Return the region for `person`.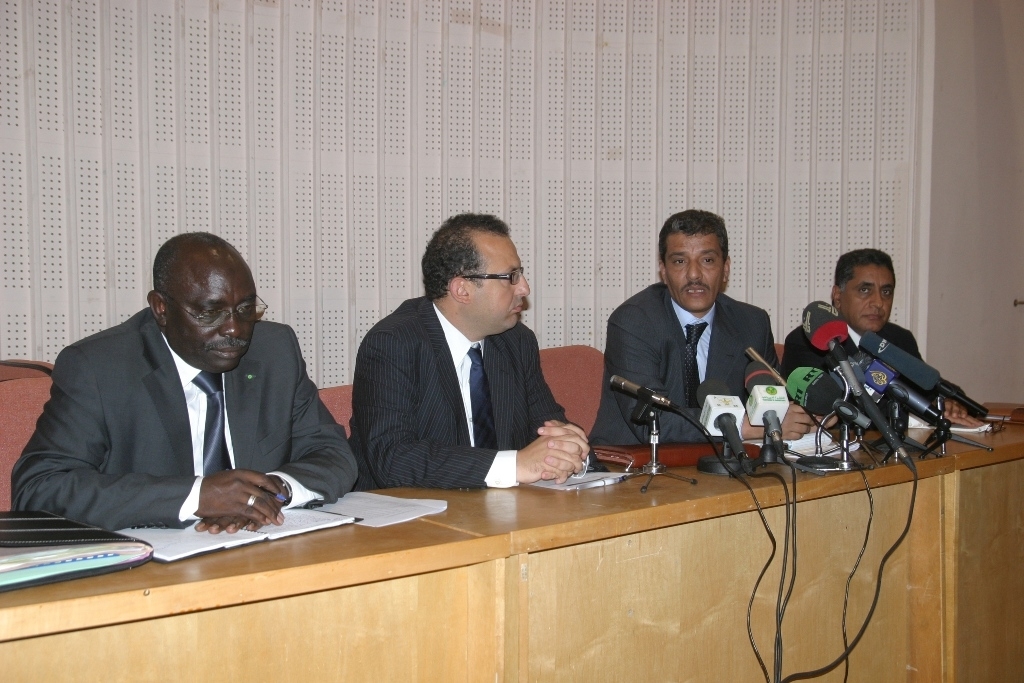
Rect(2, 228, 357, 536).
